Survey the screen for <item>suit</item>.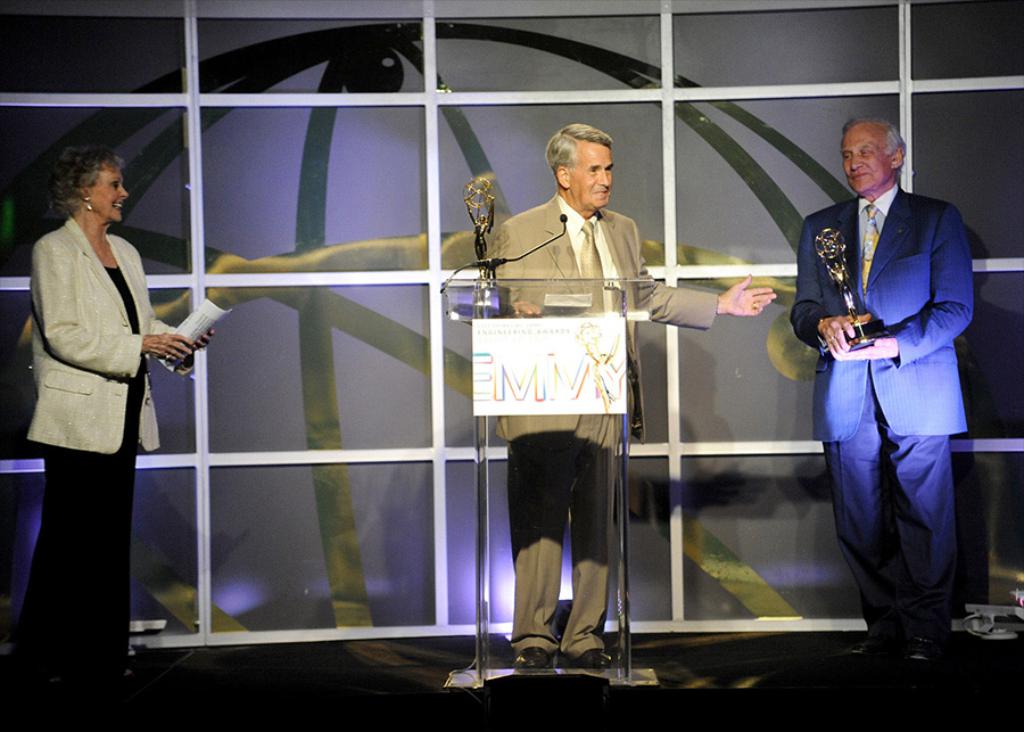
Survey found: select_region(478, 195, 718, 655).
